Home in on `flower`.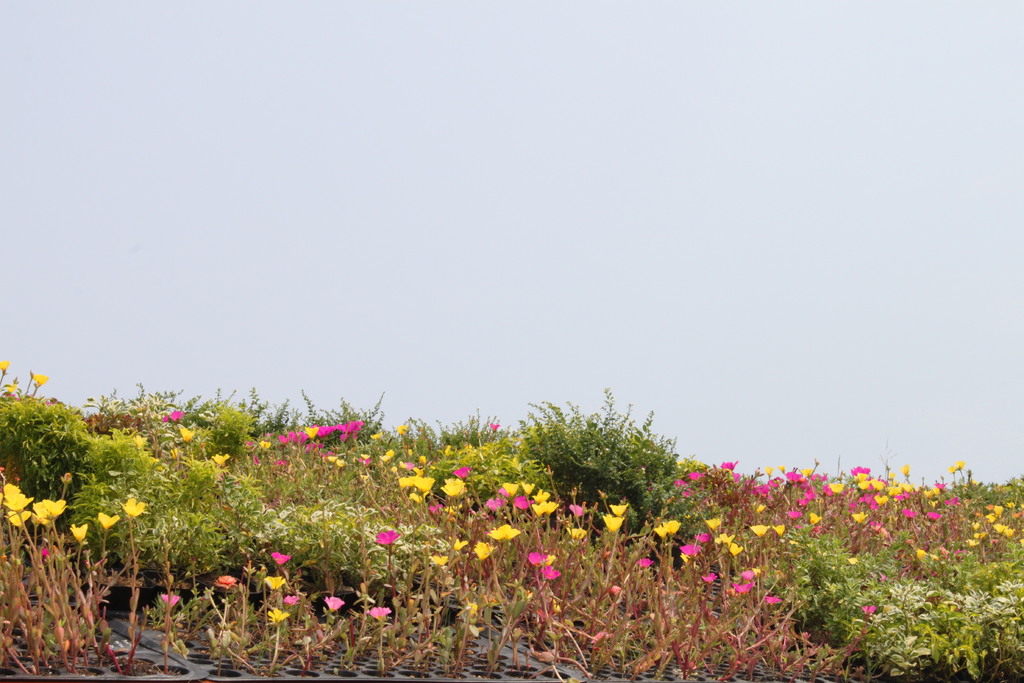
Homed in at detection(367, 607, 390, 625).
